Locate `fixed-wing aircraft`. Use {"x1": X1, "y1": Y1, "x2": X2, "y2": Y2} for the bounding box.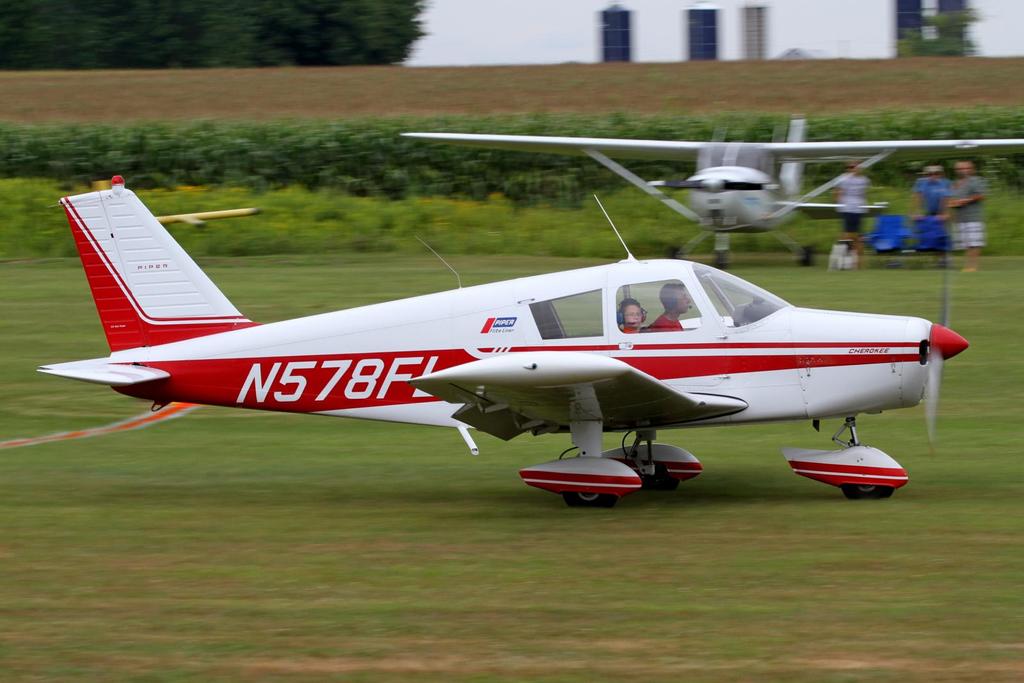
{"x1": 395, "y1": 113, "x2": 1023, "y2": 271}.
